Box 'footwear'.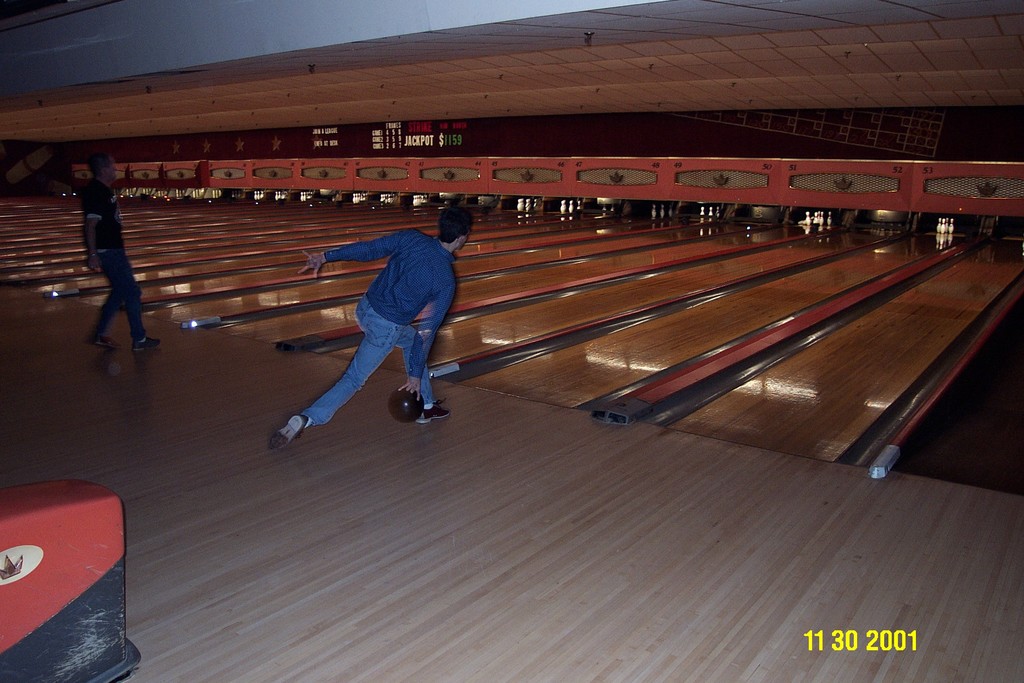
<box>81,333,115,349</box>.
